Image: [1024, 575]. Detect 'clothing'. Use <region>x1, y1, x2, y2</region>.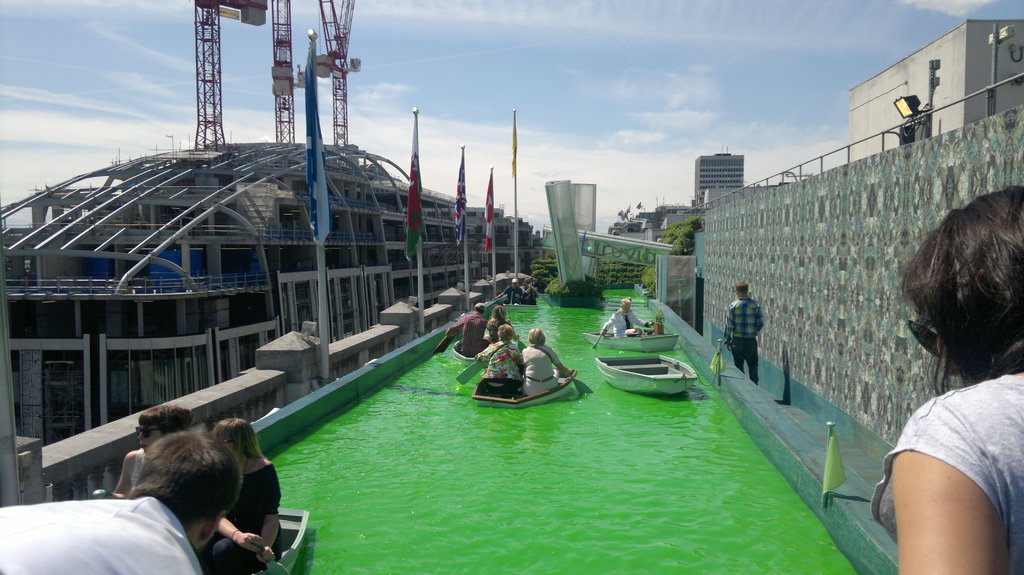
<region>124, 451, 141, 497</region>.
